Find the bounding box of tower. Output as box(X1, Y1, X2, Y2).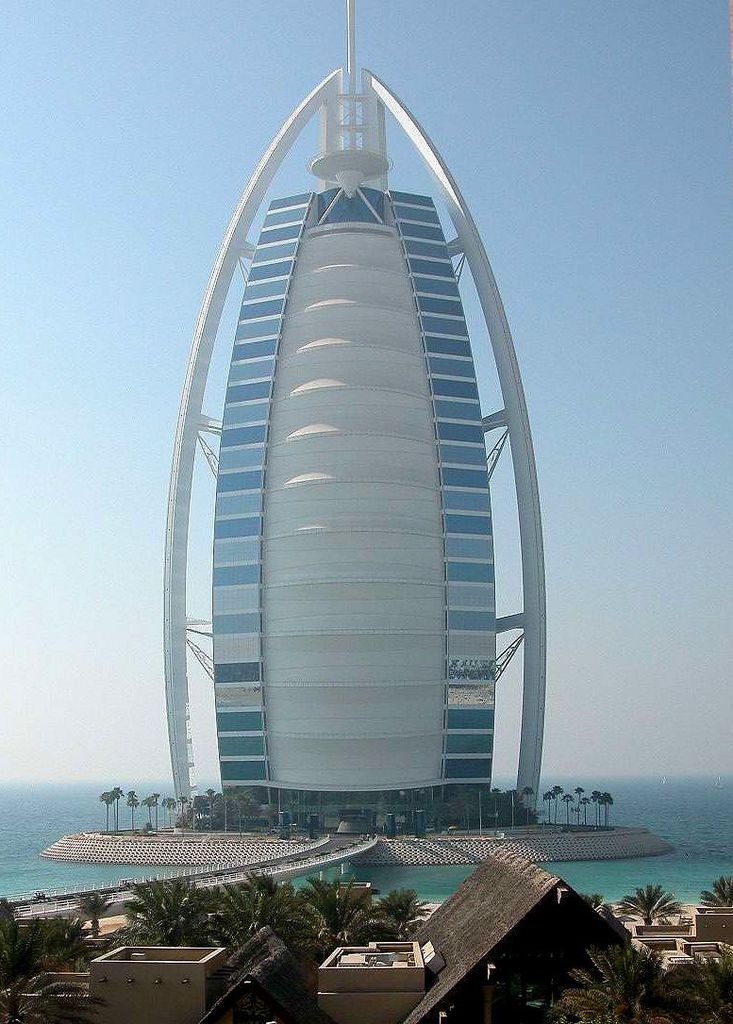
box(137, 47, 555, 838).
